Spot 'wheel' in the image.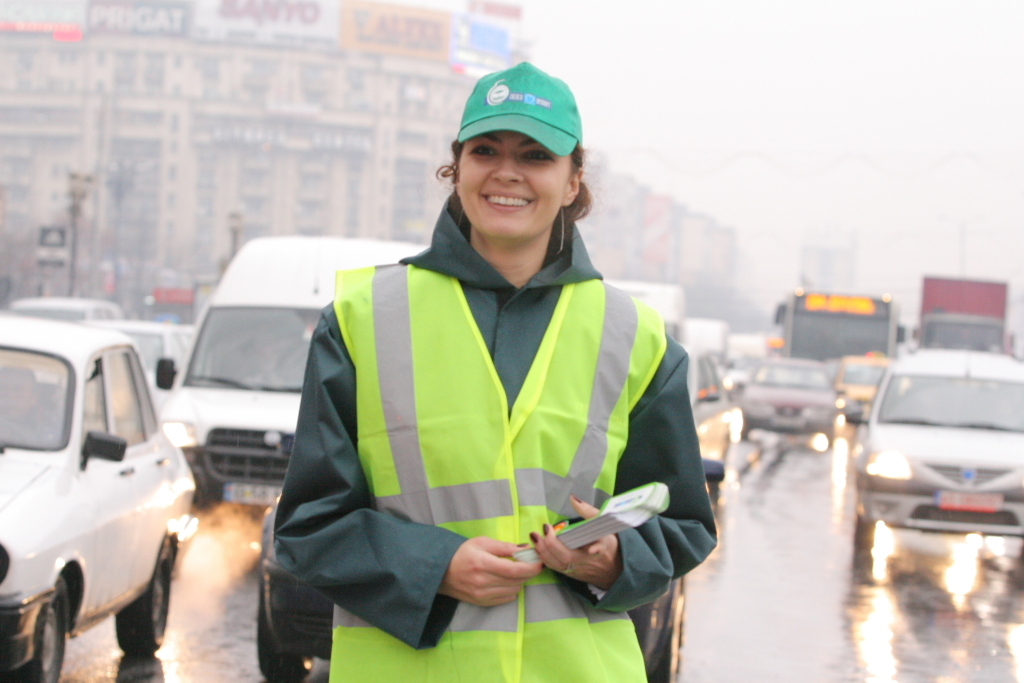
'wheel' found at 110:538:173:658.
